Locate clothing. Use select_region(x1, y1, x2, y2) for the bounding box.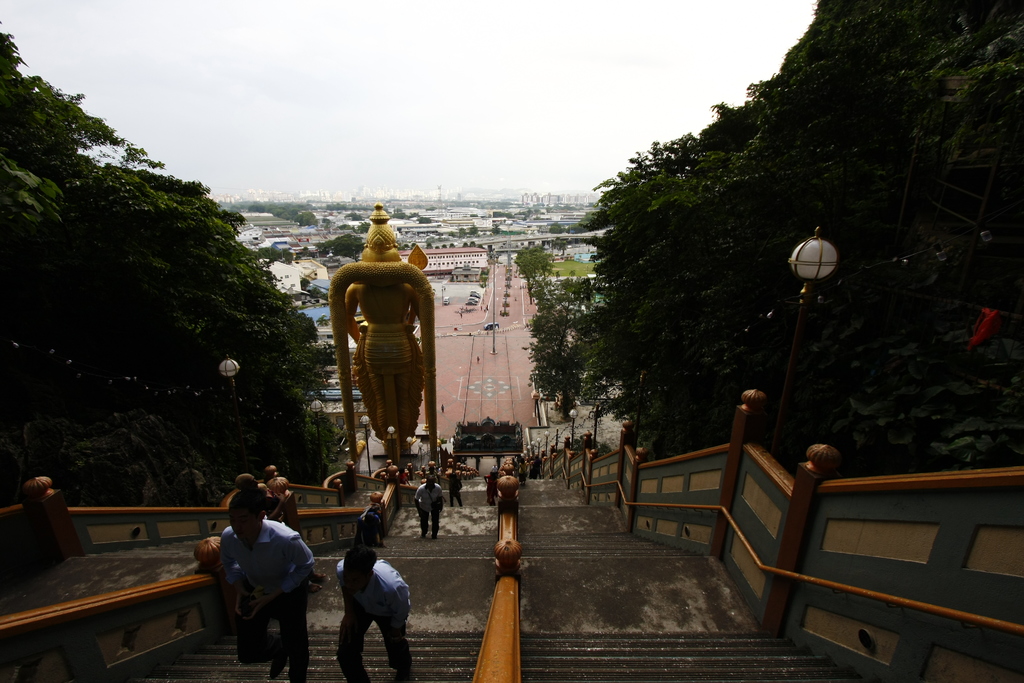
select_region(413, 483, 444, 536).
